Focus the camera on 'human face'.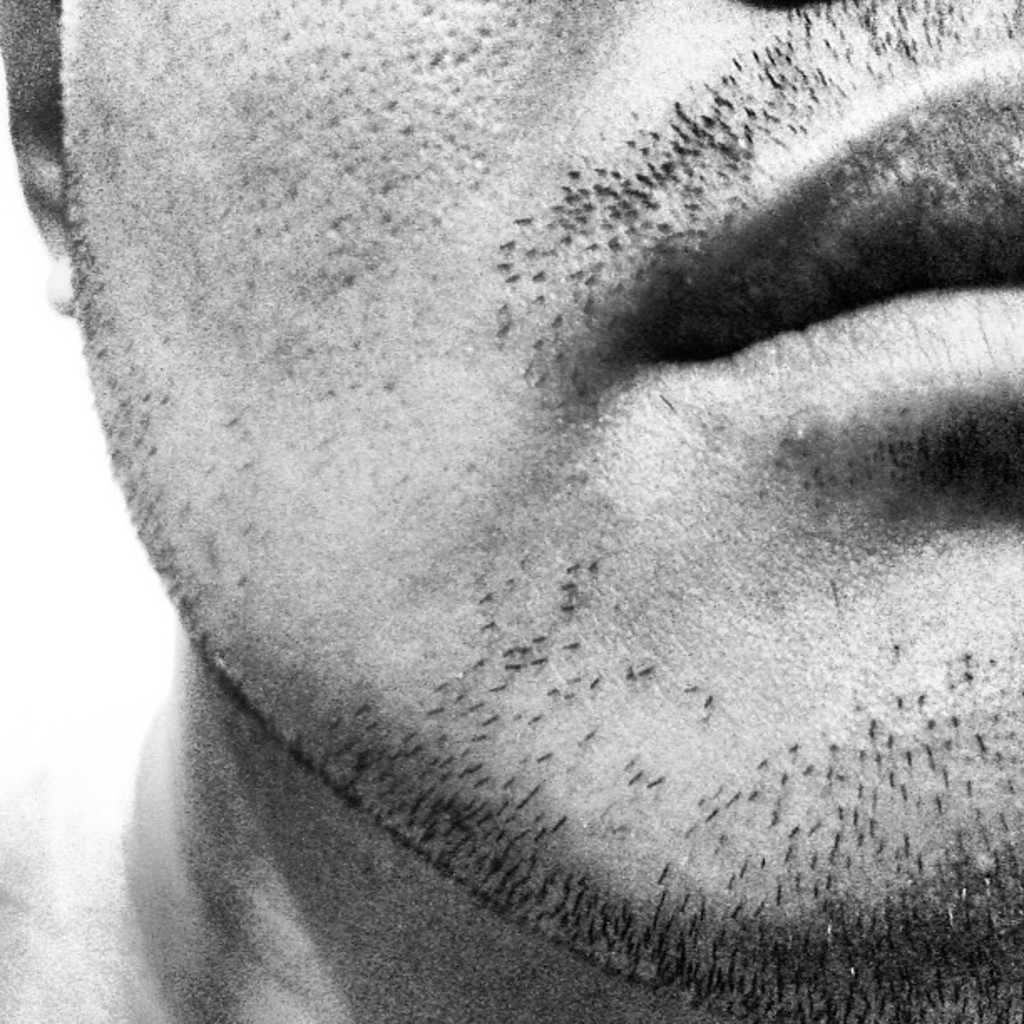
Focus region: bbox=(59, 0, 1022, 1022).
